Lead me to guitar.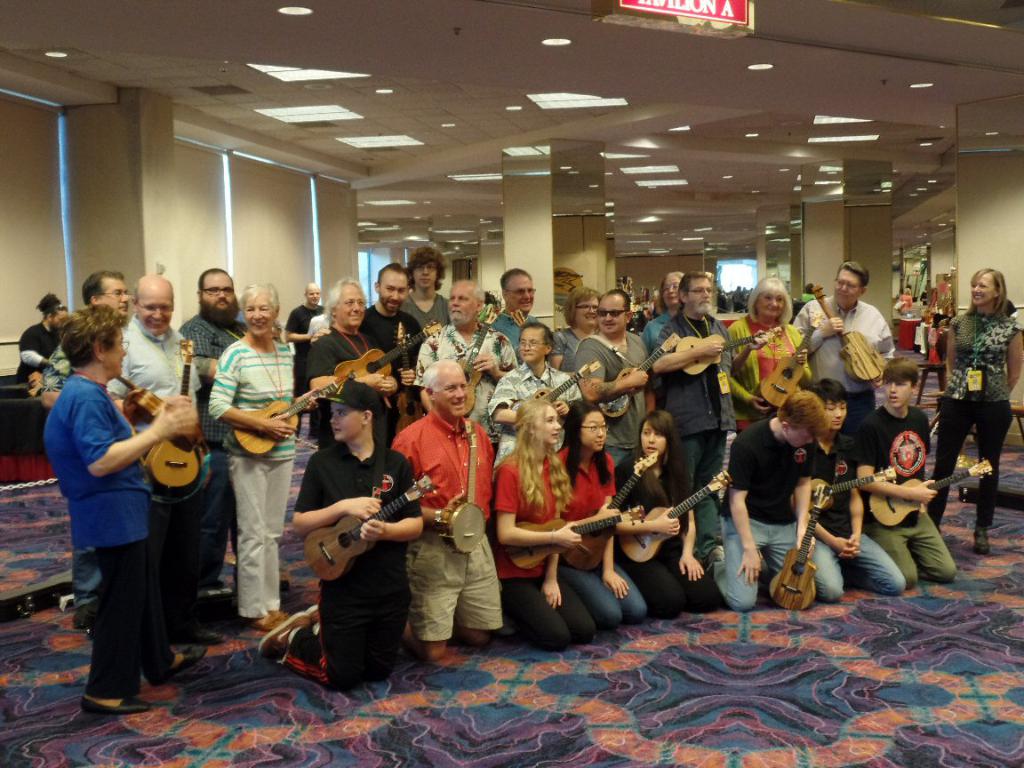
Lead to 428/427/486/555.
